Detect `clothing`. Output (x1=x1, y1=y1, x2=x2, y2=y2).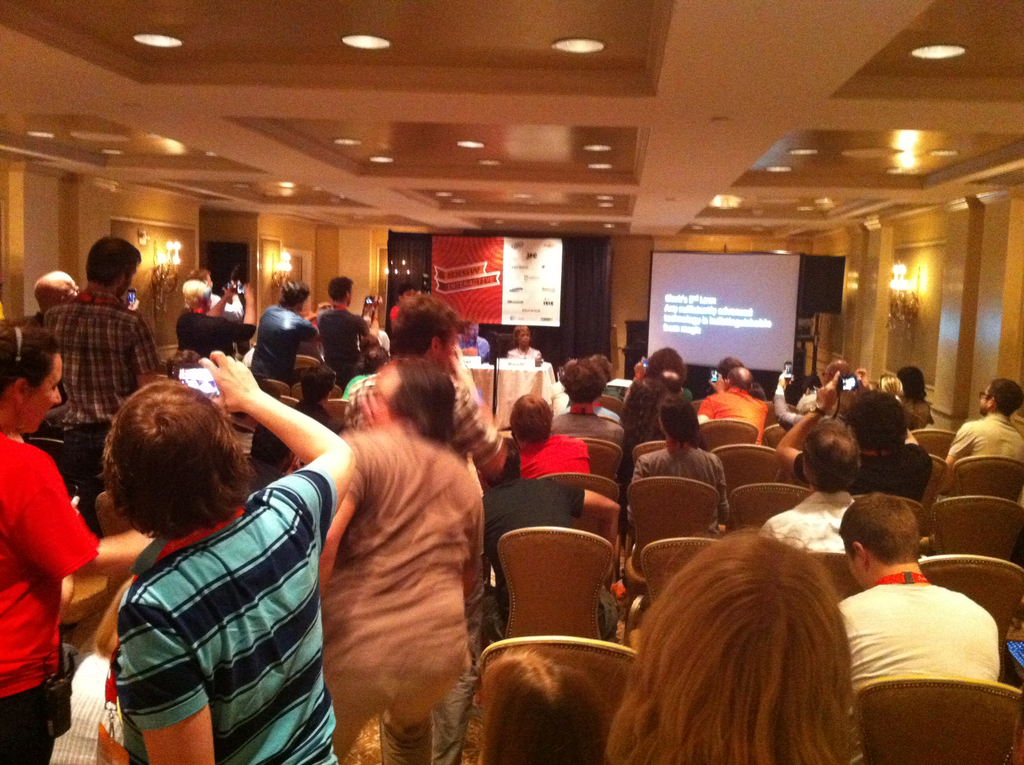
(x1=511, y1=348, x2=543, y2=358).
